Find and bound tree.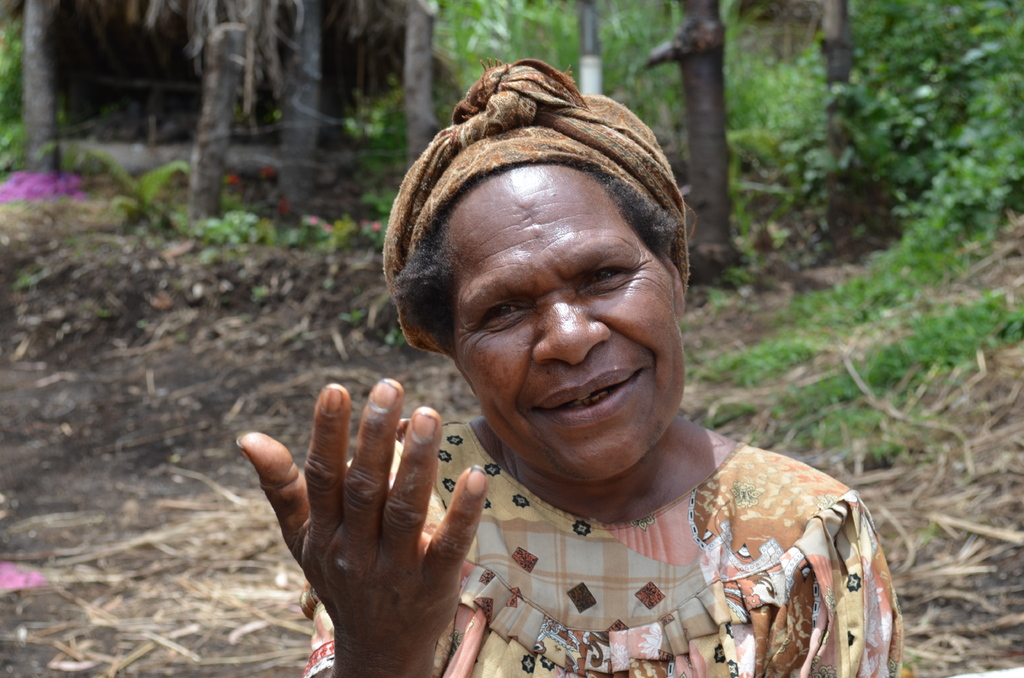
Bound: bbox=[400, 0, 440, 168].
